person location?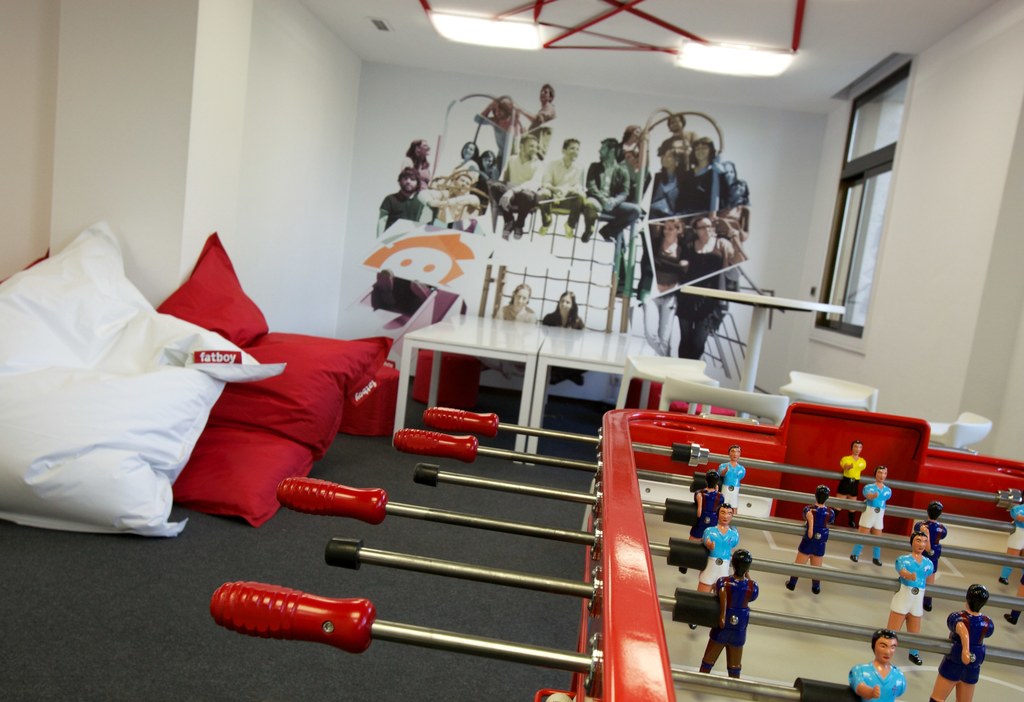
848 466 893 567
